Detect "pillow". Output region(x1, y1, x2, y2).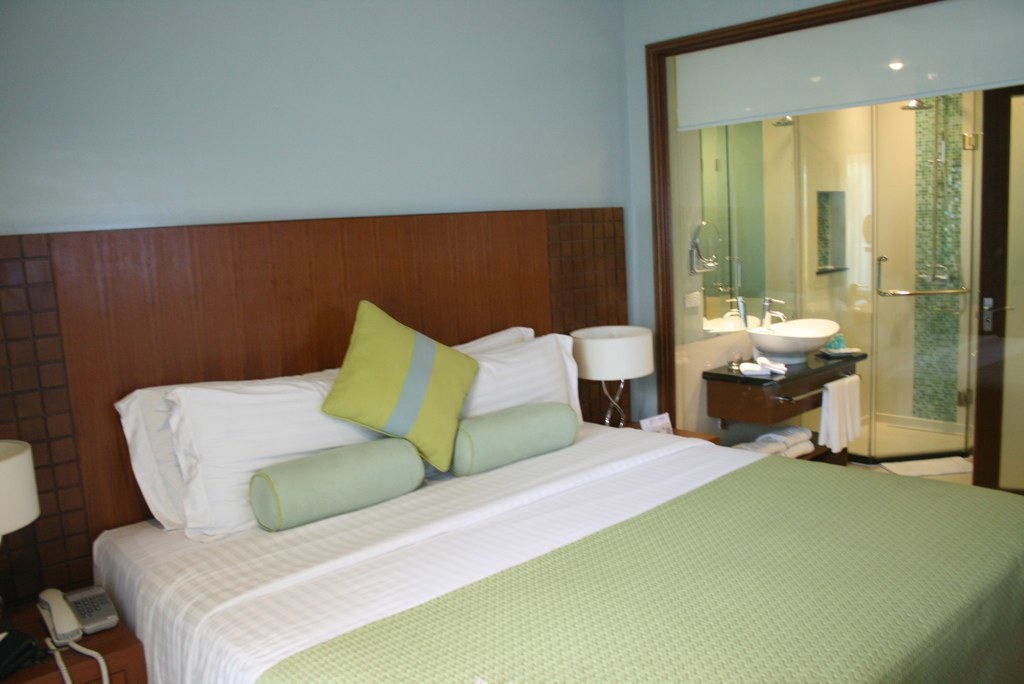
region(465, 333, 577, 448).
